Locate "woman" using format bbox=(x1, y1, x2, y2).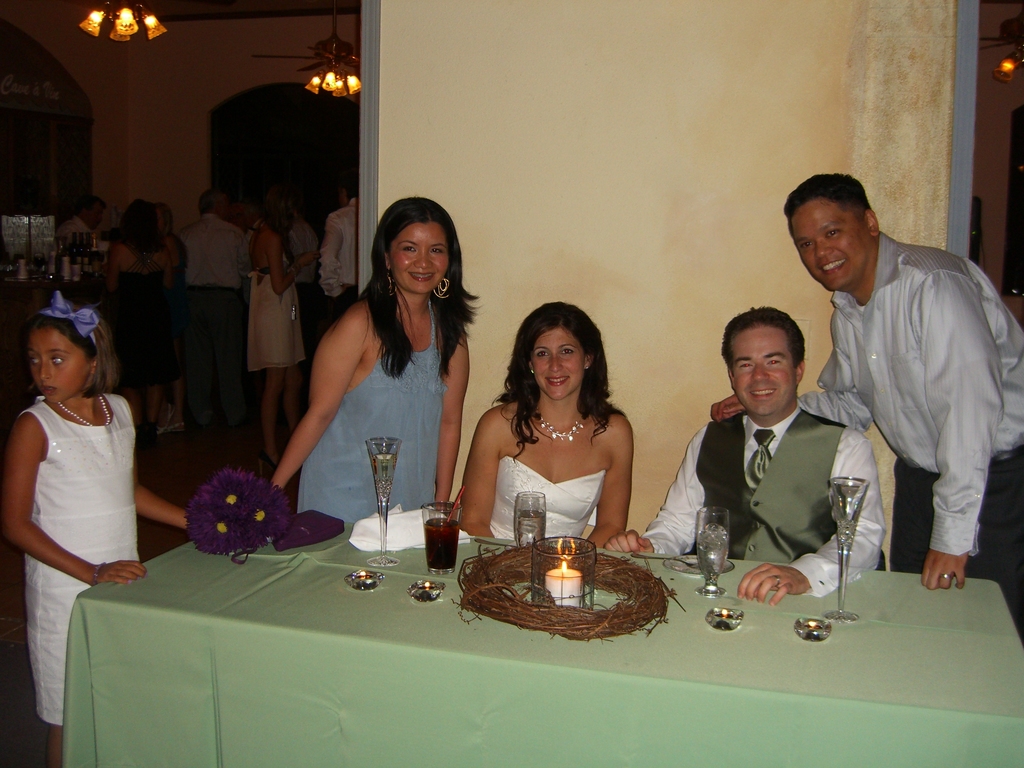
bbox=(463, 305, 629, 538).
